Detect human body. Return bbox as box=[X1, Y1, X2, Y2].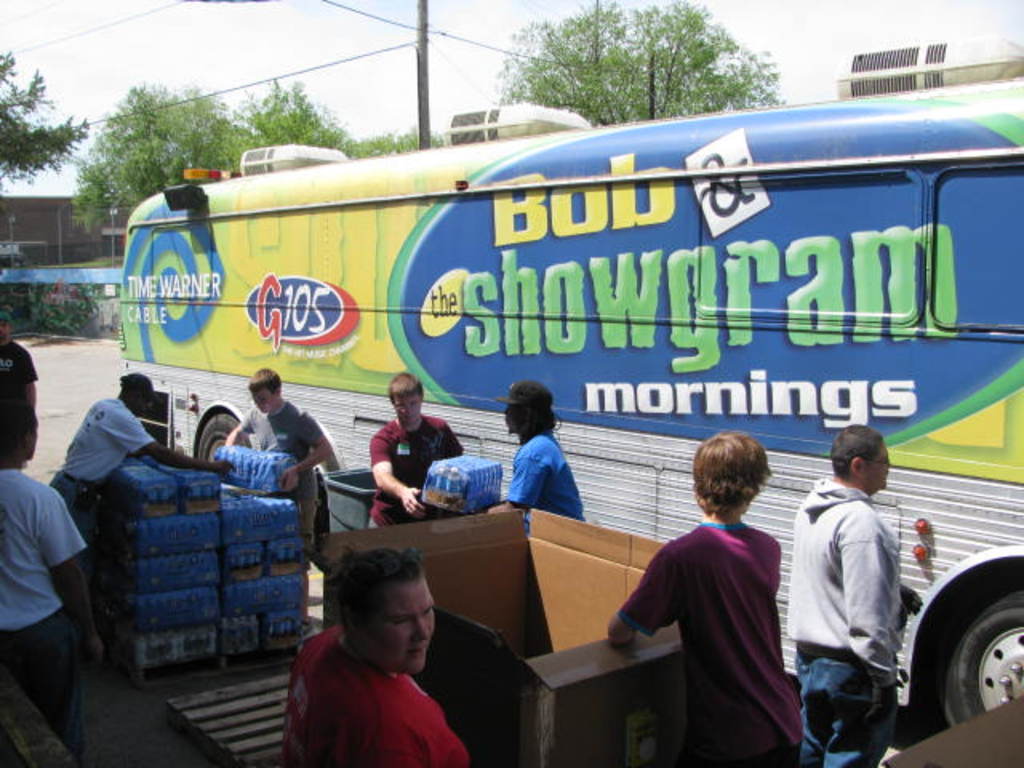
box=[59, 371, 214, 515].
